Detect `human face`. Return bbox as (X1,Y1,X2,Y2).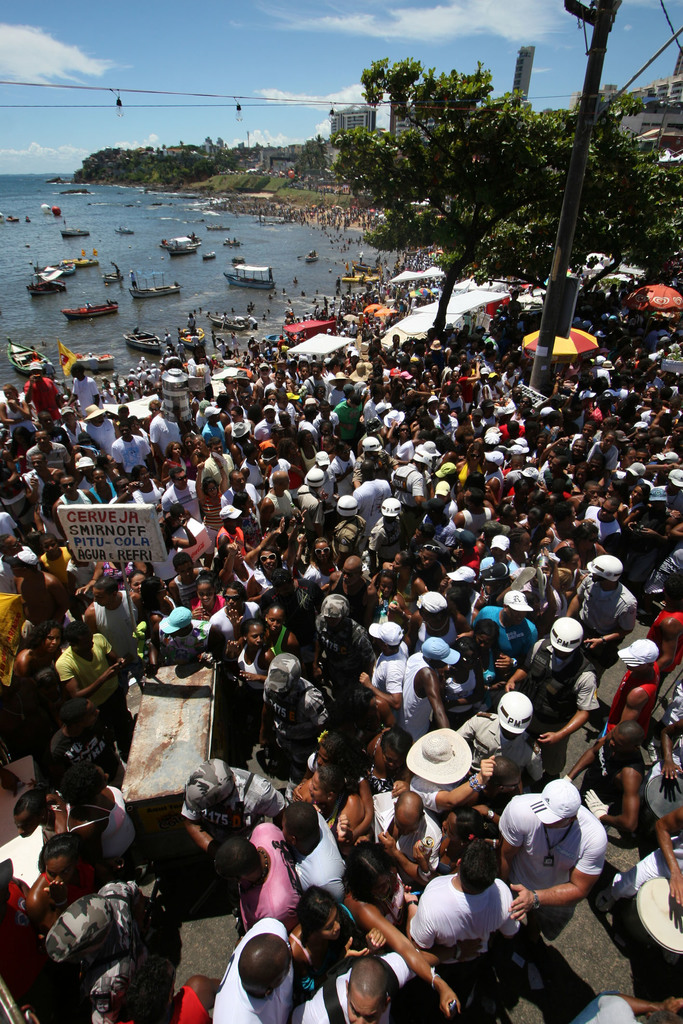
(184,438,193,449).
